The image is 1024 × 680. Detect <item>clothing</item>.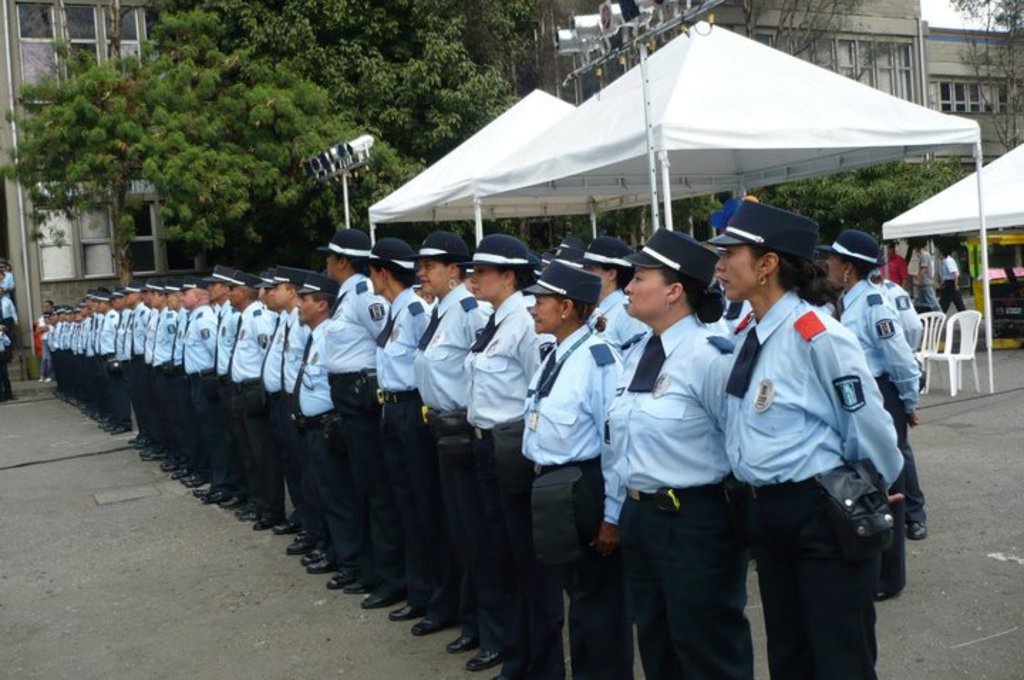
Detection: <box>112,294,132,410</box>.
